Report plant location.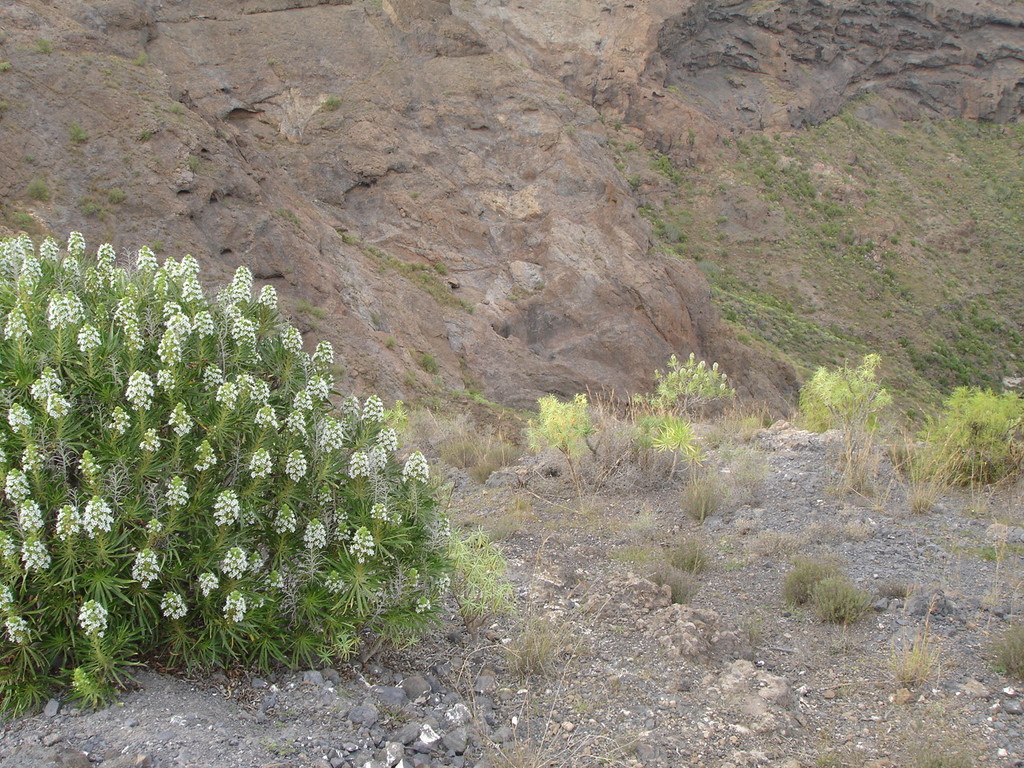
Report: box(924, 358, 1022, 480).
